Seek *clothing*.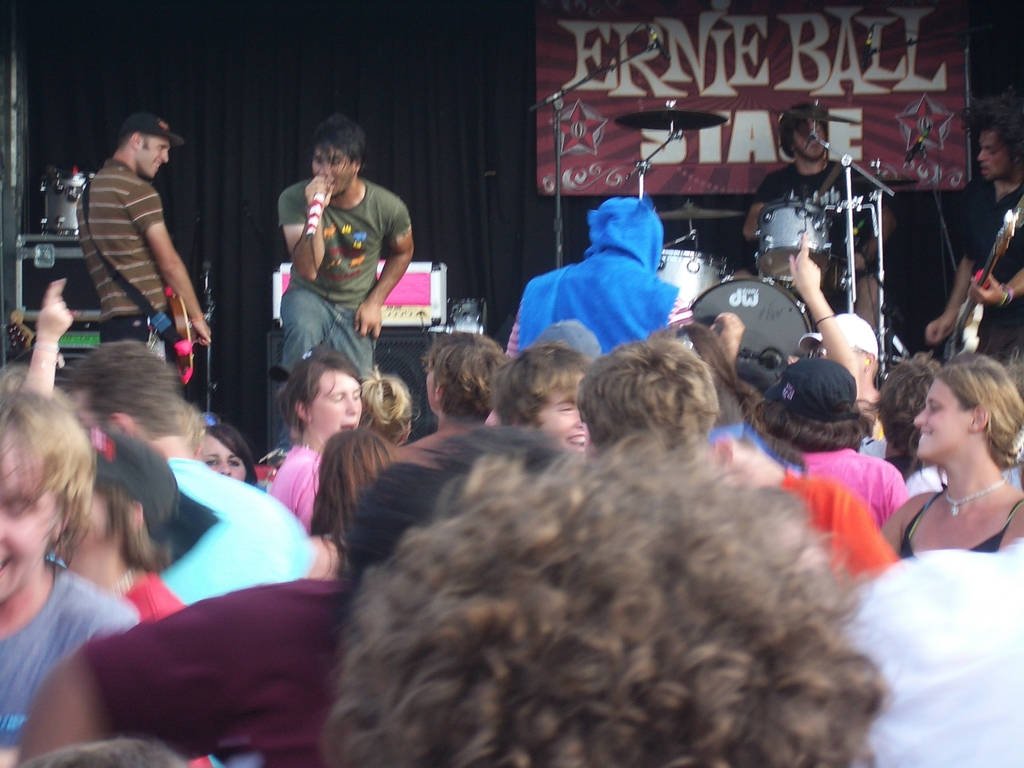
275,170,412,390.
